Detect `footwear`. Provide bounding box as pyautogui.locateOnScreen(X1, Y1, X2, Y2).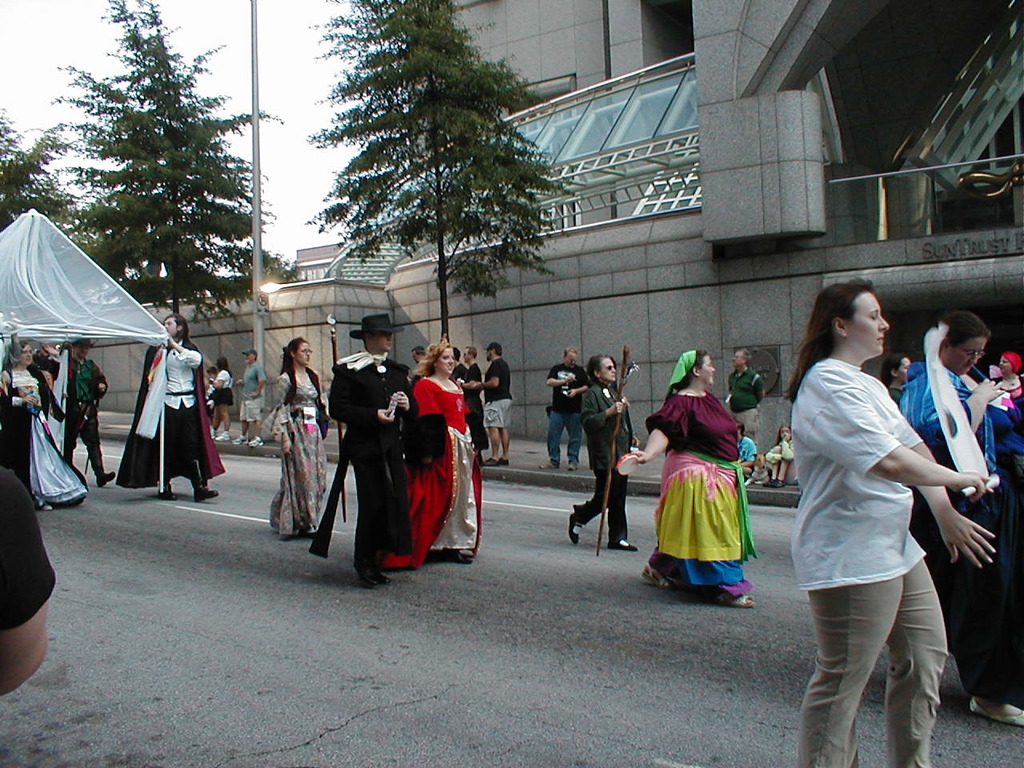
pyautogui.locateOnScreen(538, 462, 553, 469).
